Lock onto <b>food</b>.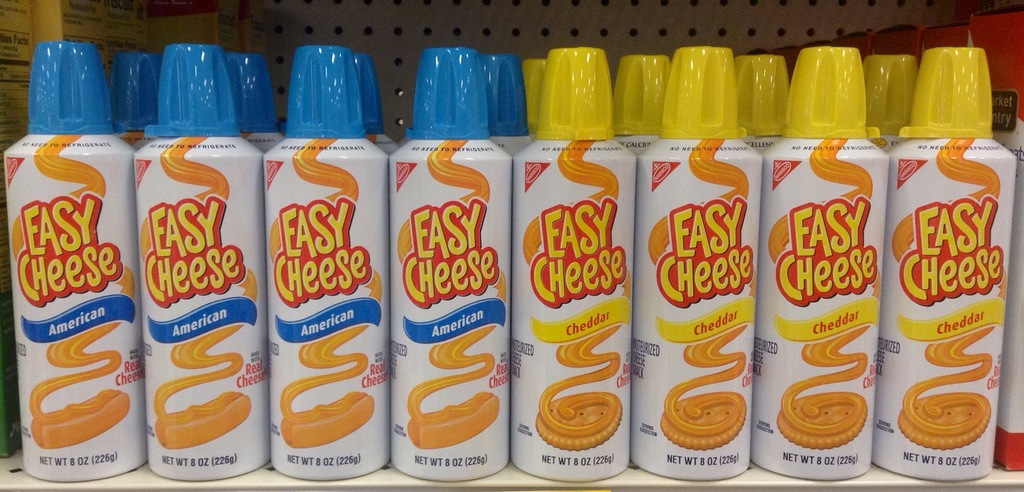
Locked: rect(251, 67, 388, 443).
